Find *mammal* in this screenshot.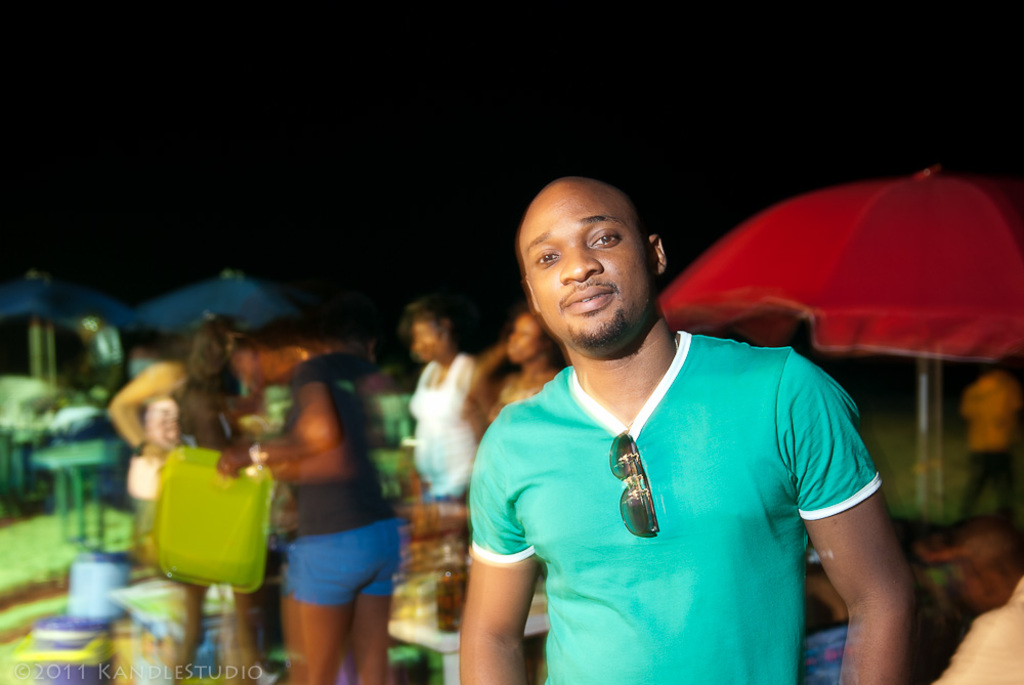
The bounding box for *mammal* is rect(964, 356, 1023, 517).
